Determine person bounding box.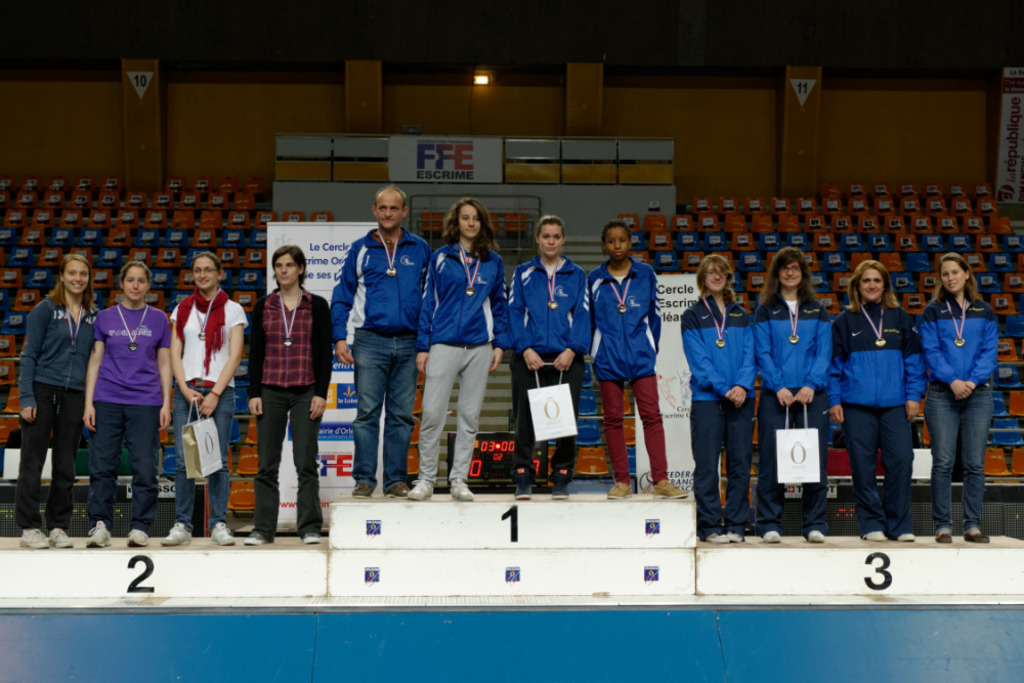
Determined: [x1=831, y1=260, x2=928, y2=544].
